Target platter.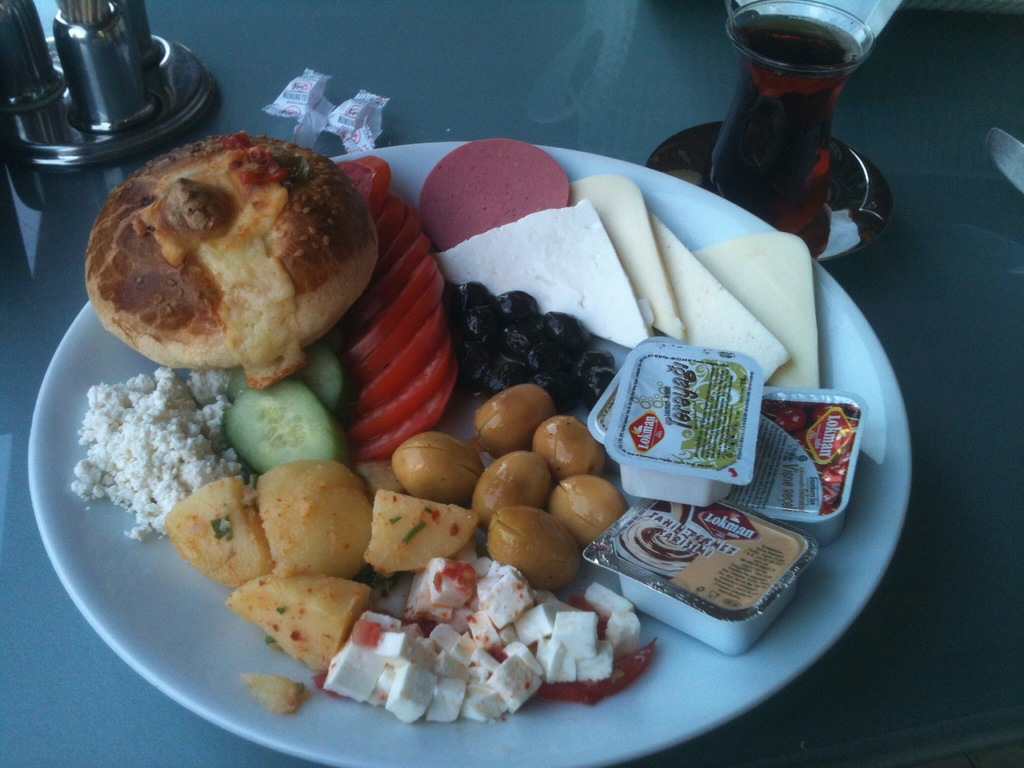
Target region: 30,140,911,767.
